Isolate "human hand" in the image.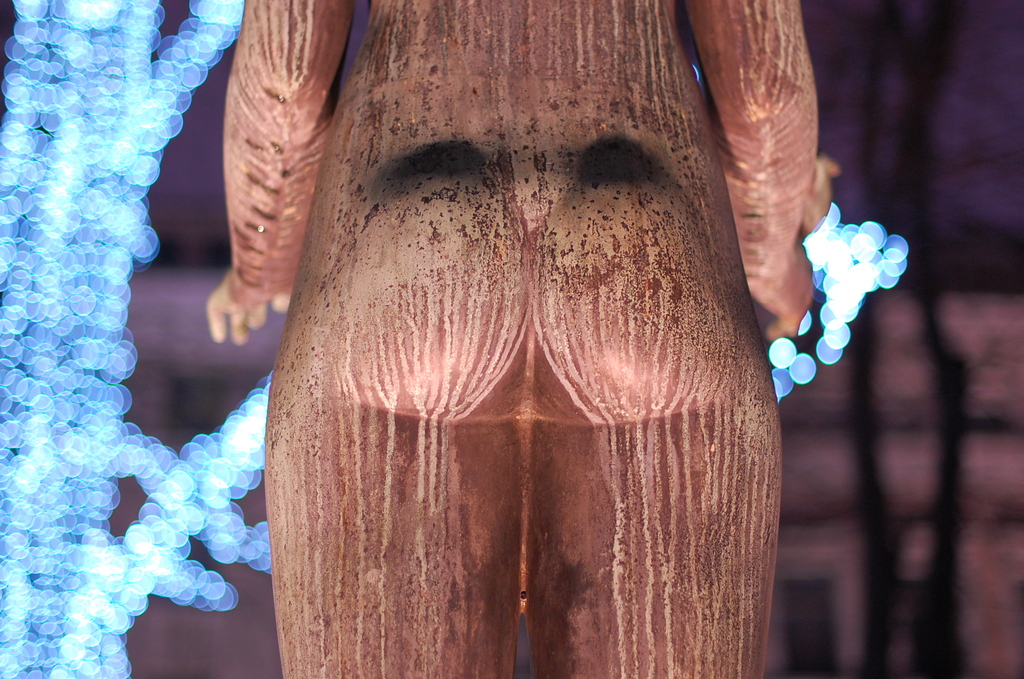
Isolated region: [x1=185, y1=238, x2=256, y2=343].
